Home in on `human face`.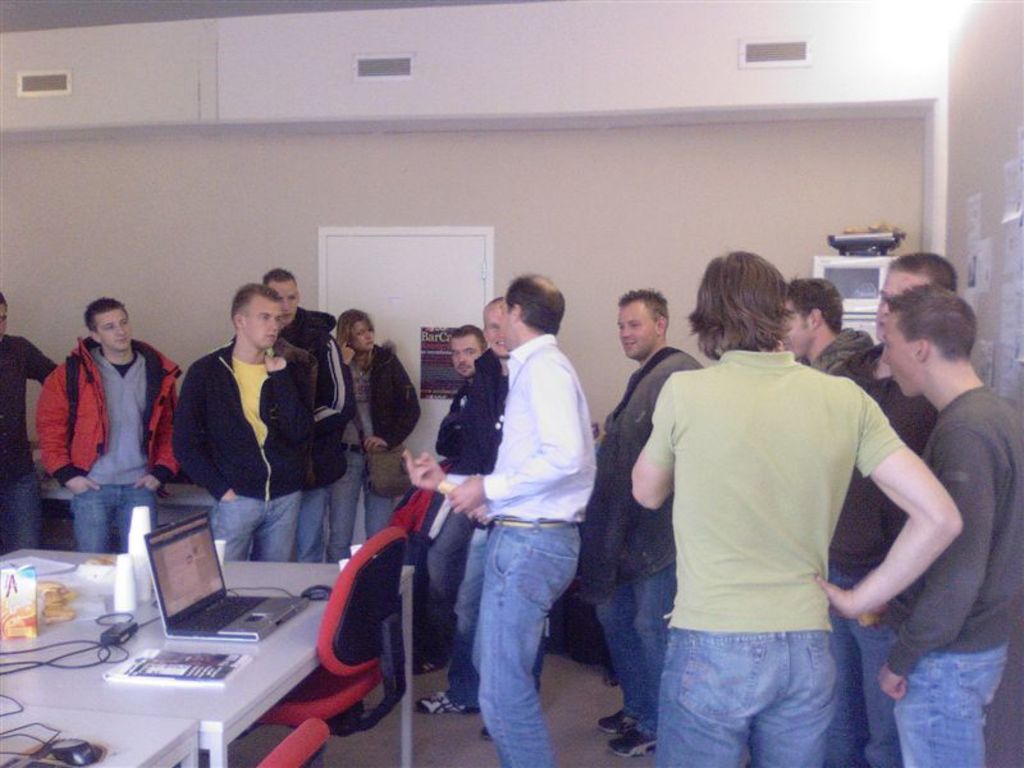
Homed in at region(617, 305, 658, 358).
